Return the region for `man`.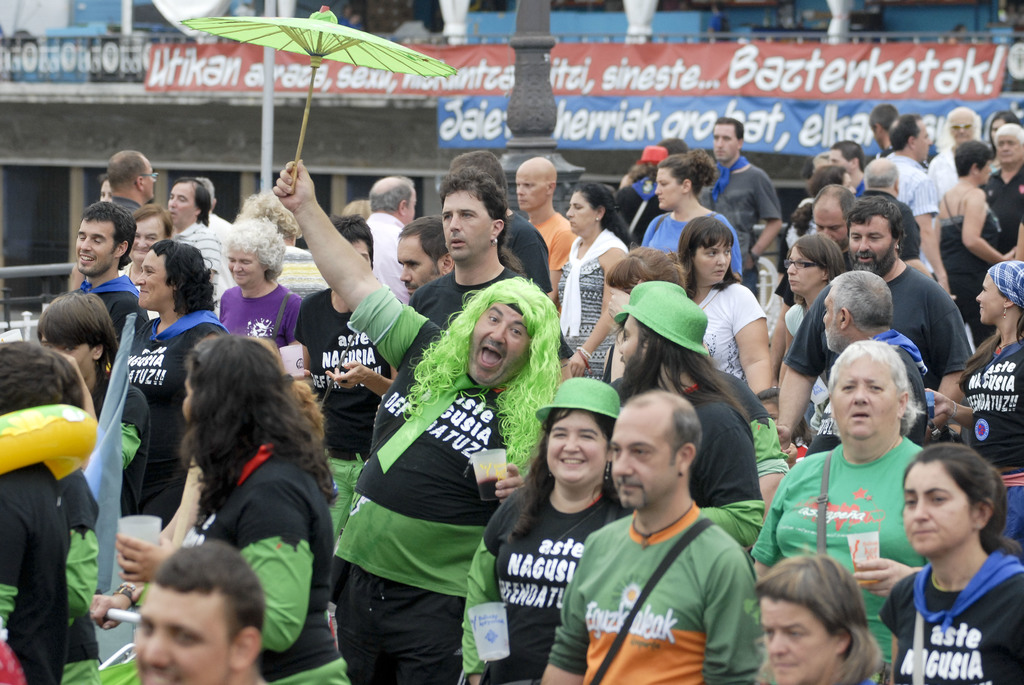
bbox=(72, 201, 151, 359).
